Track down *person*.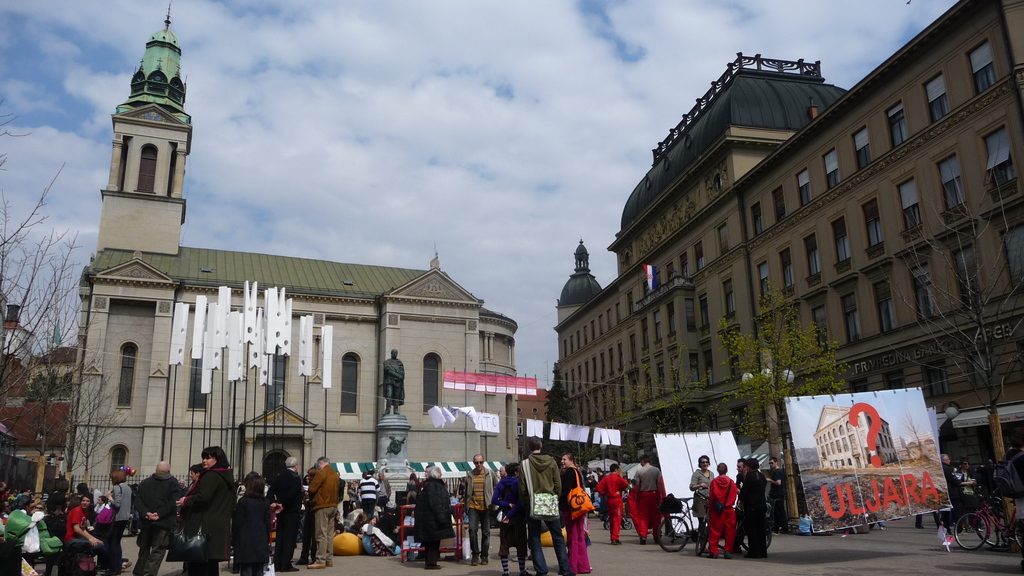
Tracked to BBox(454, 444, 502, 564).
